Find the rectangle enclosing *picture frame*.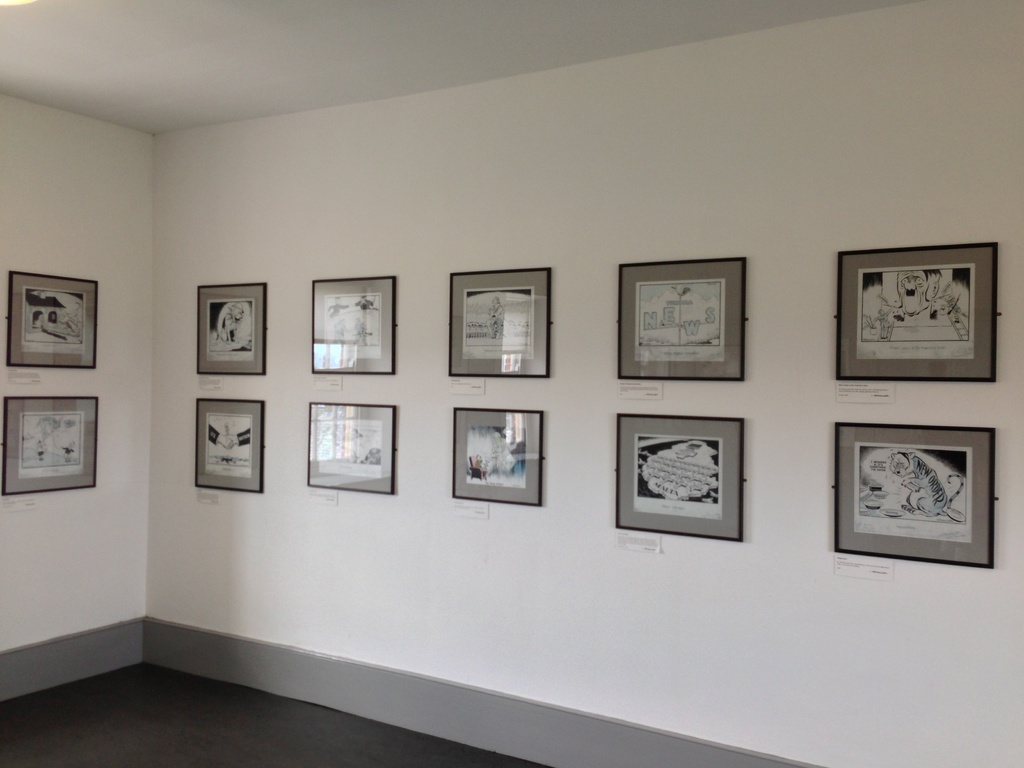
bbox=(827, 427, 1005, 571).
